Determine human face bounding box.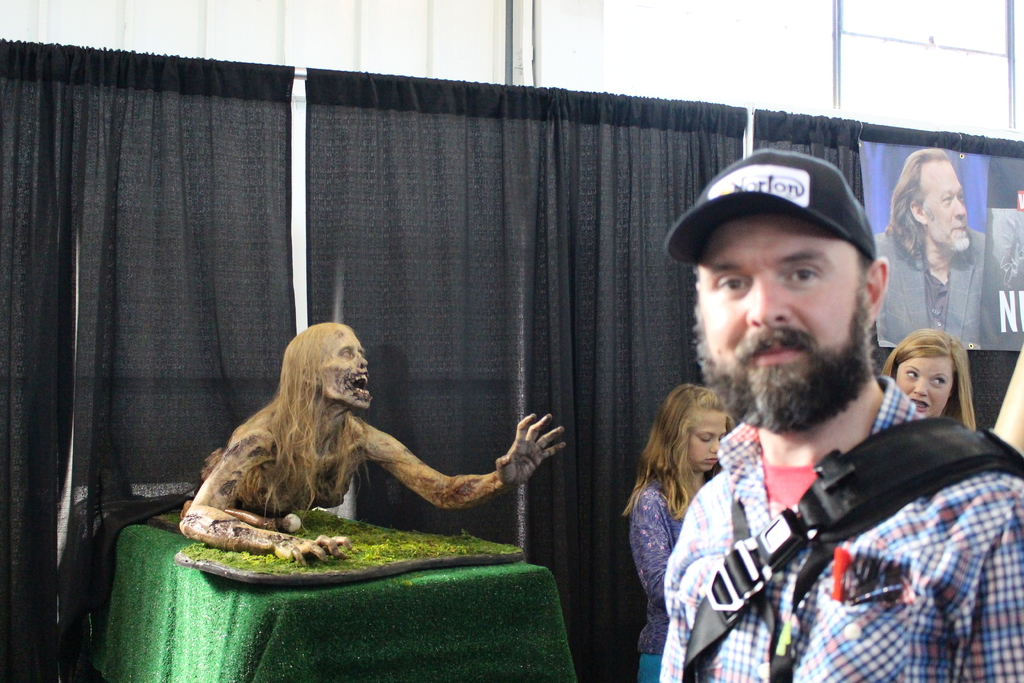
Determined: [917,160,974,250].
